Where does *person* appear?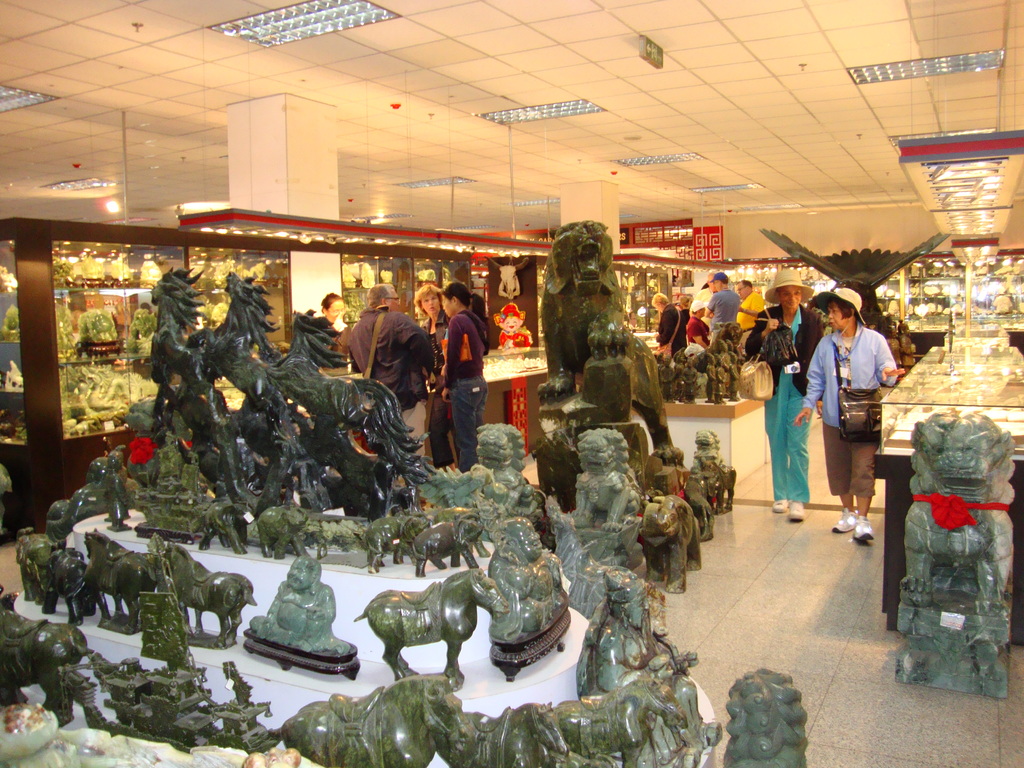
Appears at (x1=745, y1=268, x2=826, y2=523).
